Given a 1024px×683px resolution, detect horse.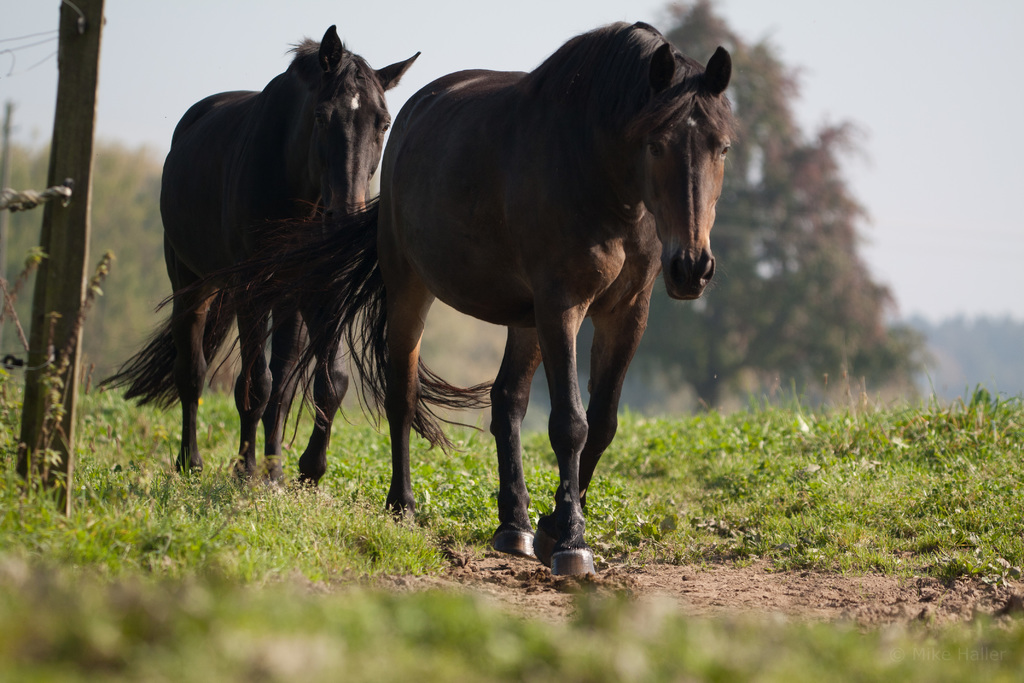
BBox(89, 19, 422, 491).
